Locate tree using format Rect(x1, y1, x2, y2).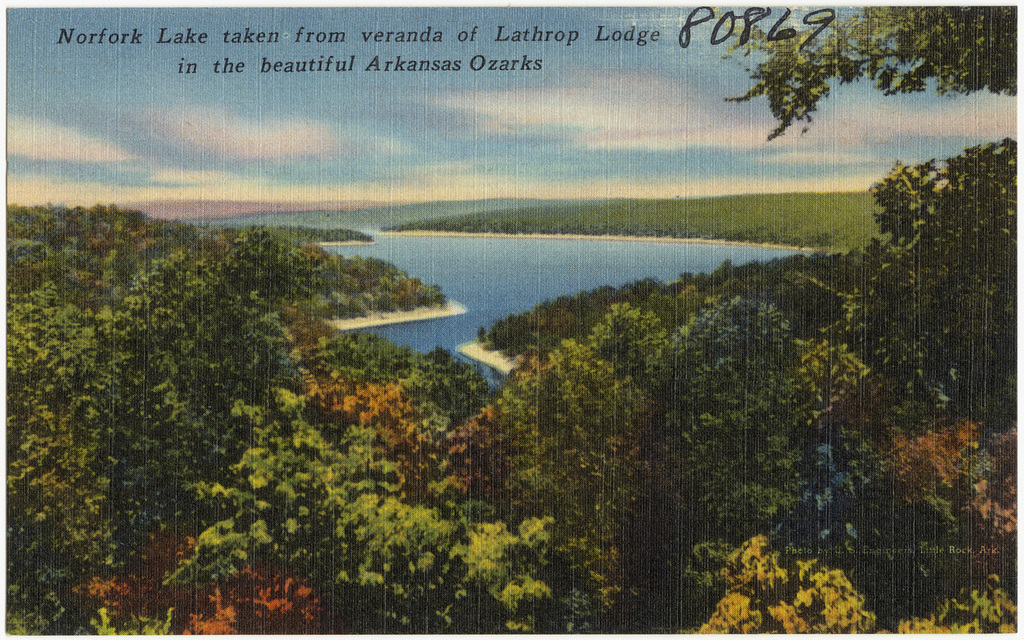
Rect(275, 245, 429, 333).
